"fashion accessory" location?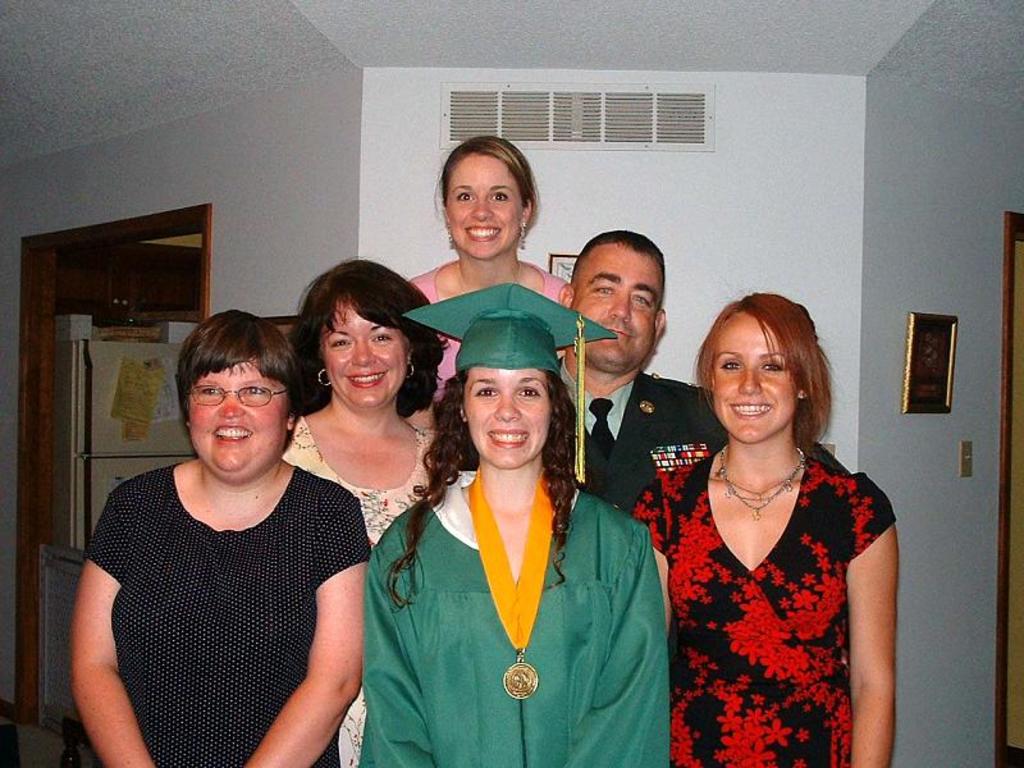
(x1=449, y1=232, x2=454, y2=247)
